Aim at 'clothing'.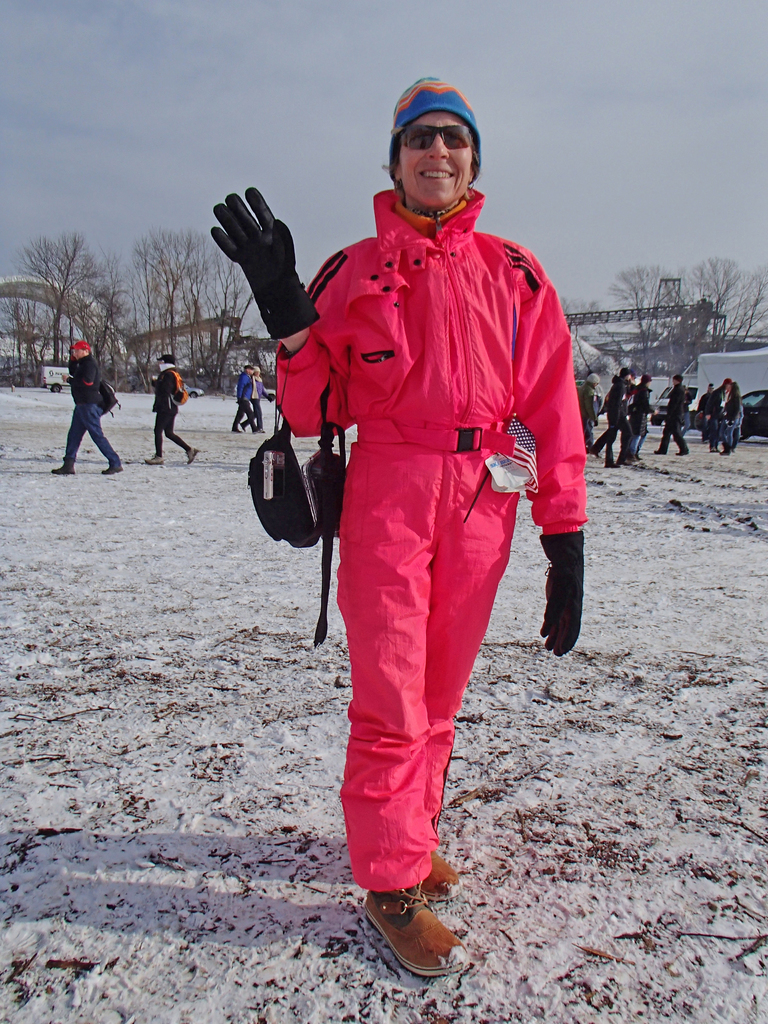
Aimed at left=721, top=396, right=744, bottom=447.
